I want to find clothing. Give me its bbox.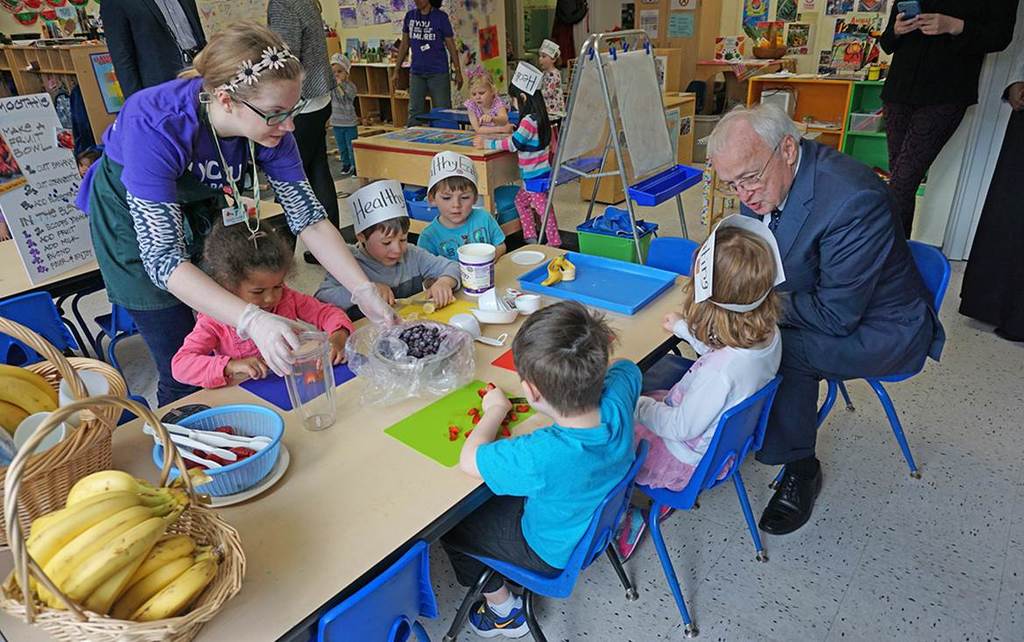
<bbox>485, 115, 565, 247</bbox>.
